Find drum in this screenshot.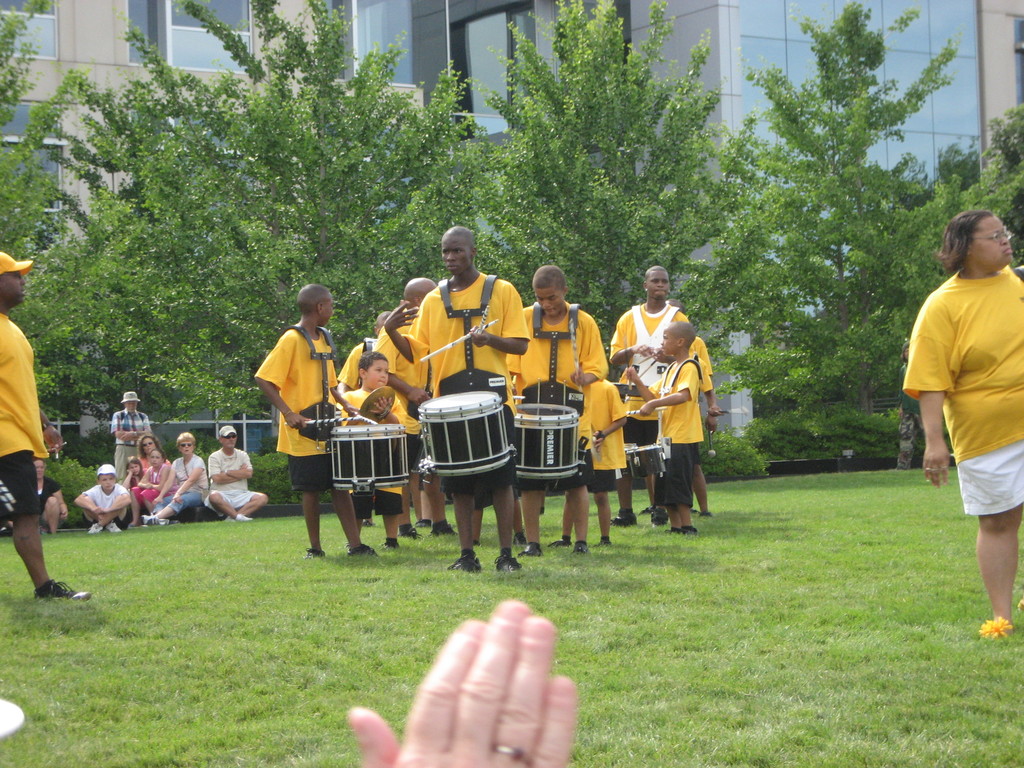
The bounding box for drum is {"x1": 413, "y1": 390, "x2": 520, "y2": 480}.
